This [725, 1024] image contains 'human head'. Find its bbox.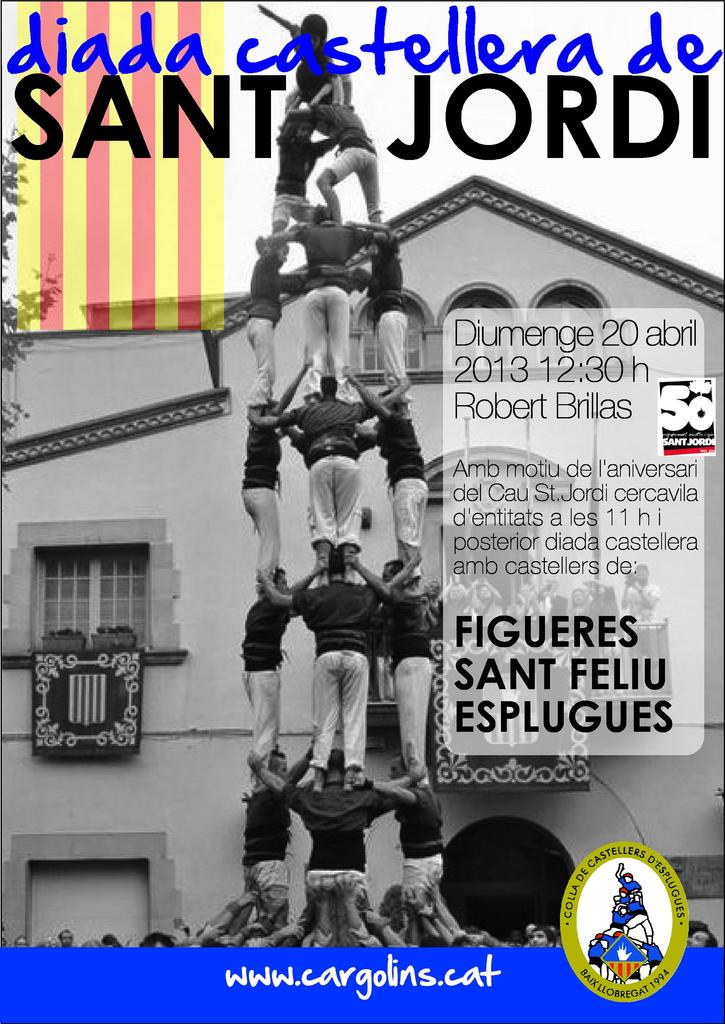
(left=688, top=929, right=720, bottom=949).
